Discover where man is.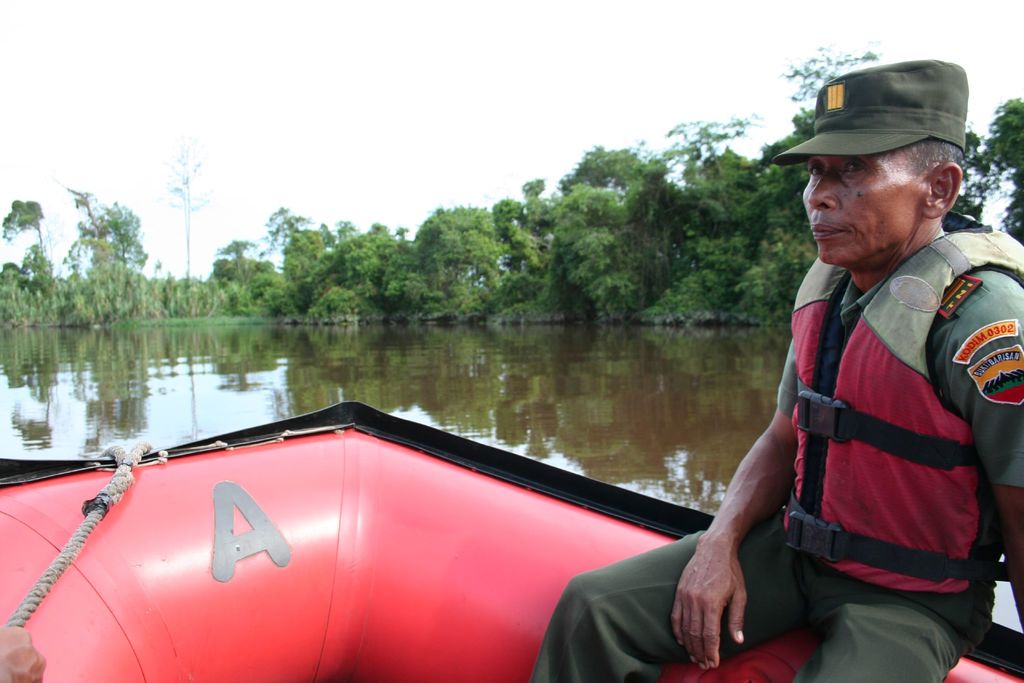
Discovered at bbox=[730, 64, 1023, 395].
